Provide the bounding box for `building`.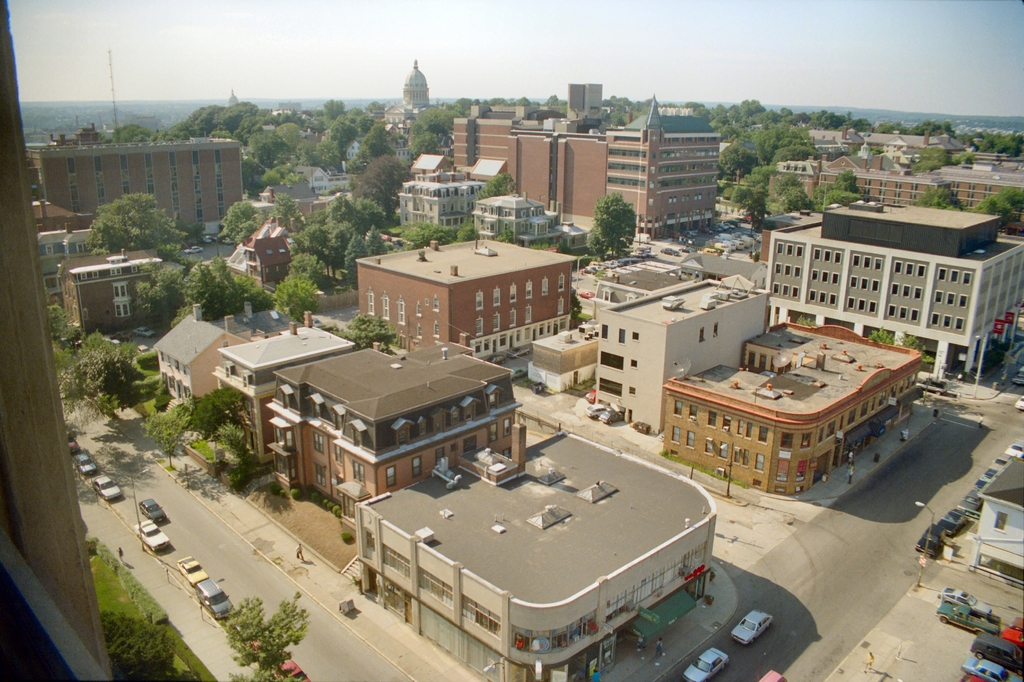
(left=226, top=214, right=301, bottom=300).
